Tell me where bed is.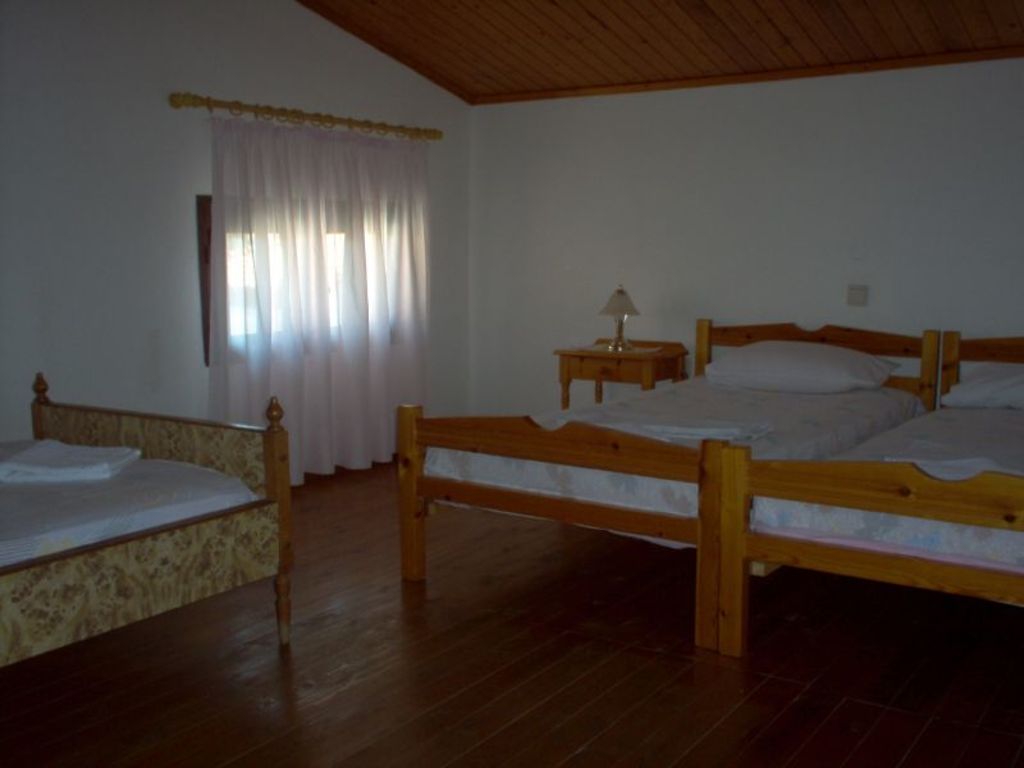
bed is at 0,347,298,681.
